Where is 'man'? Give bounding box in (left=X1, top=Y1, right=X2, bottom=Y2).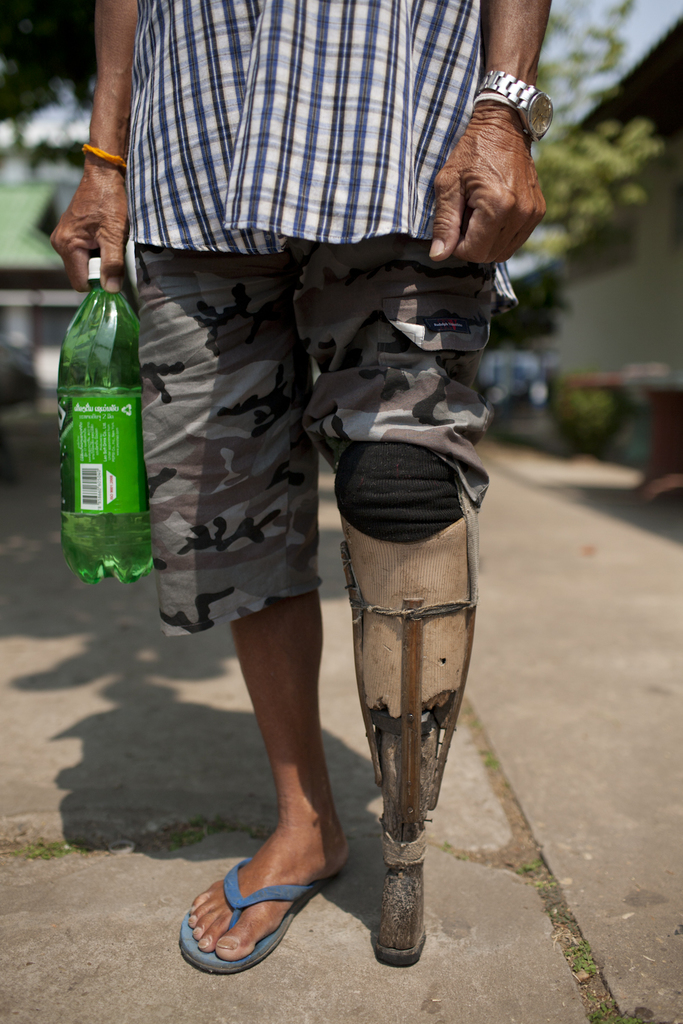
(left=95, top=19, right=535, bottom=948).
